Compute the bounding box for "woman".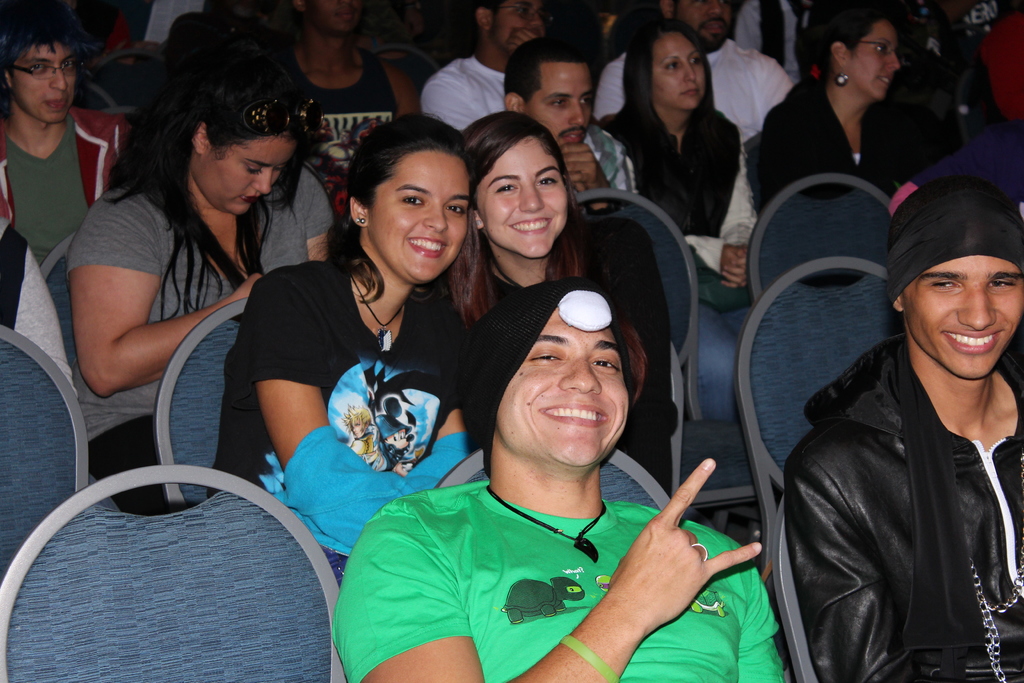
left=604, top=19, right=746, bottom=241.
